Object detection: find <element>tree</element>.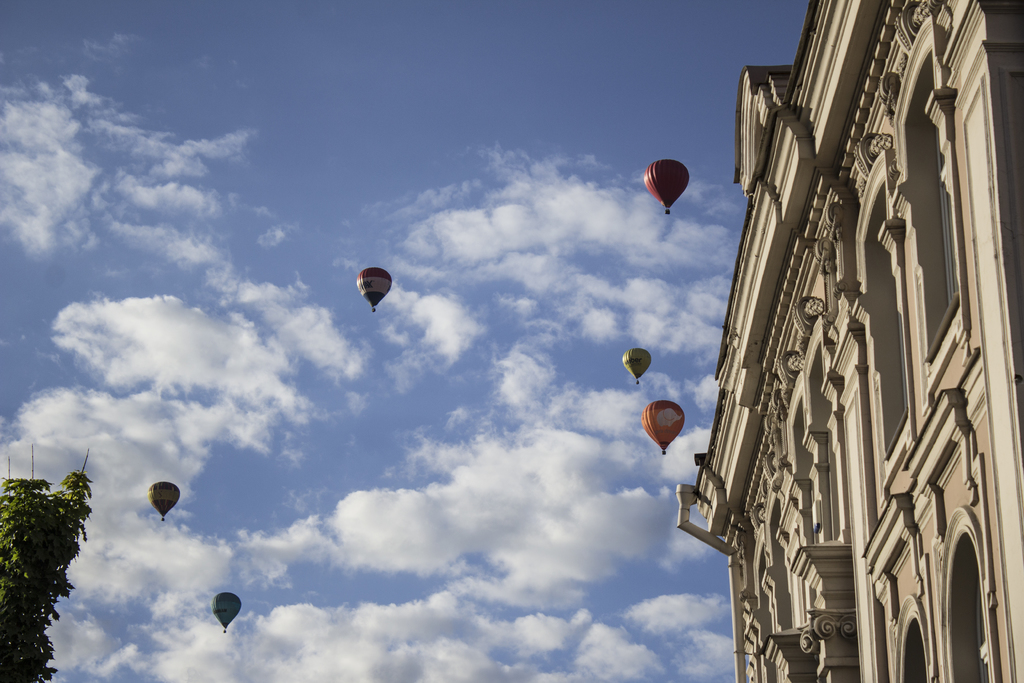
<region>0, 444, 61, 682</region>.
